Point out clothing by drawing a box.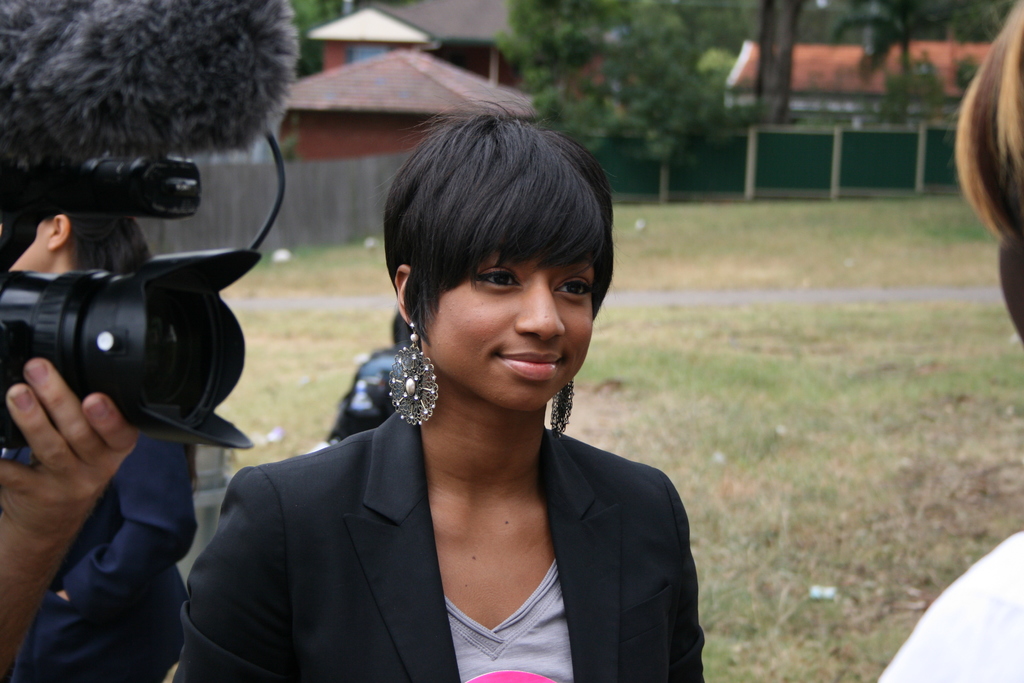
rect(876, 529, 1023, 682).
